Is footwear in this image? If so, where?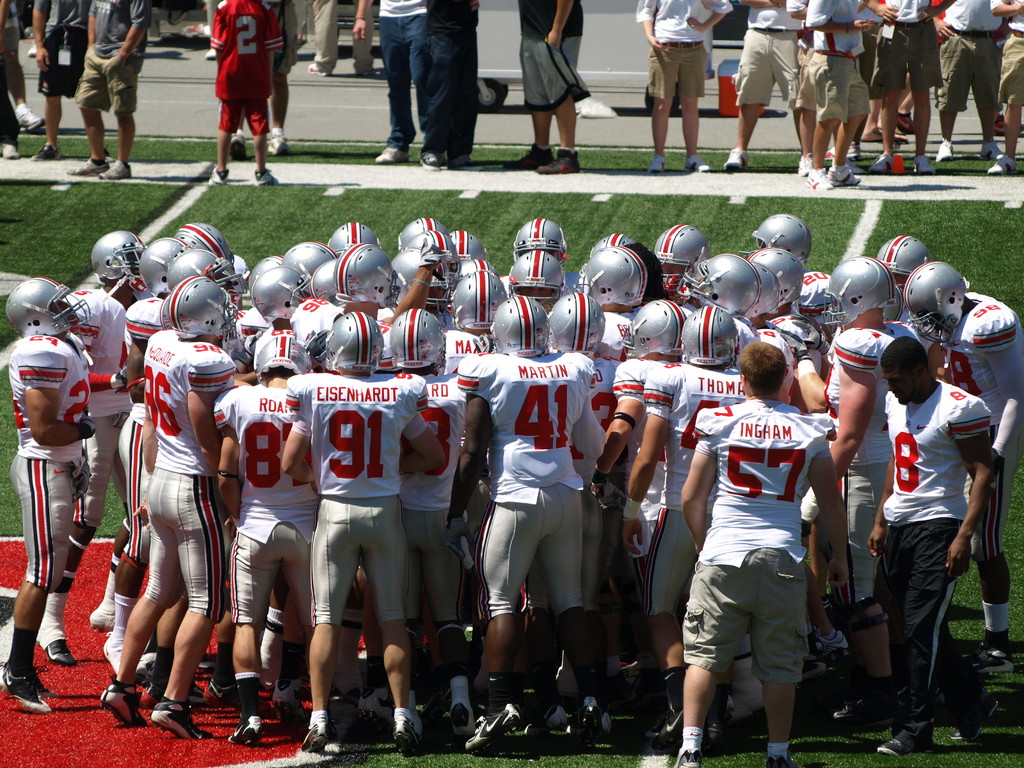
Yes, at region(804, 164, 840, 191).
